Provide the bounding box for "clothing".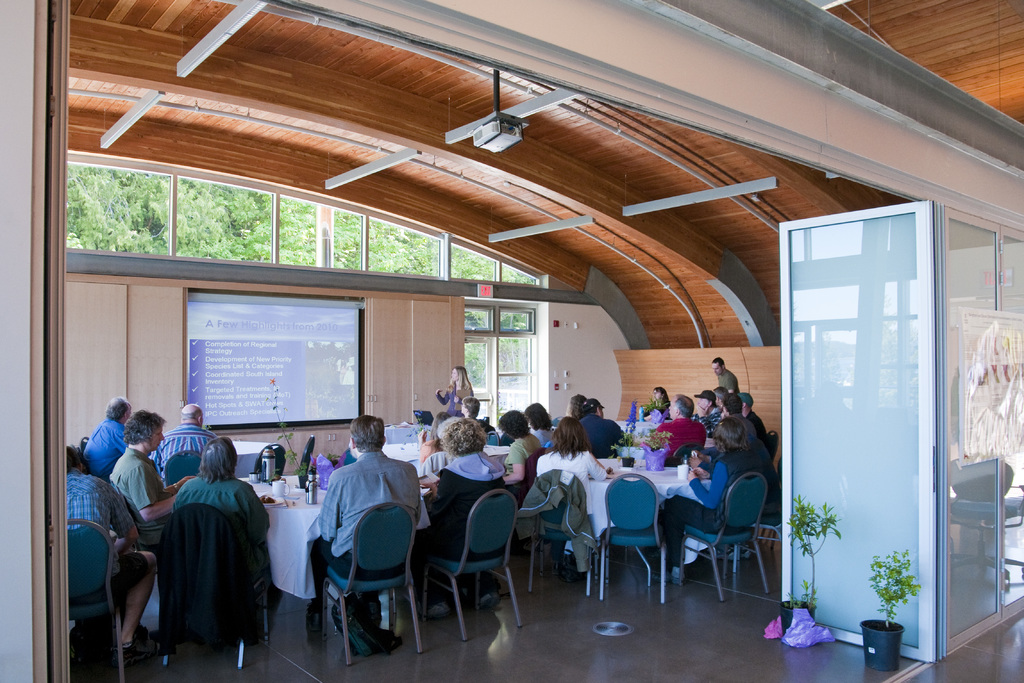
[581, 415, 622, 455].
